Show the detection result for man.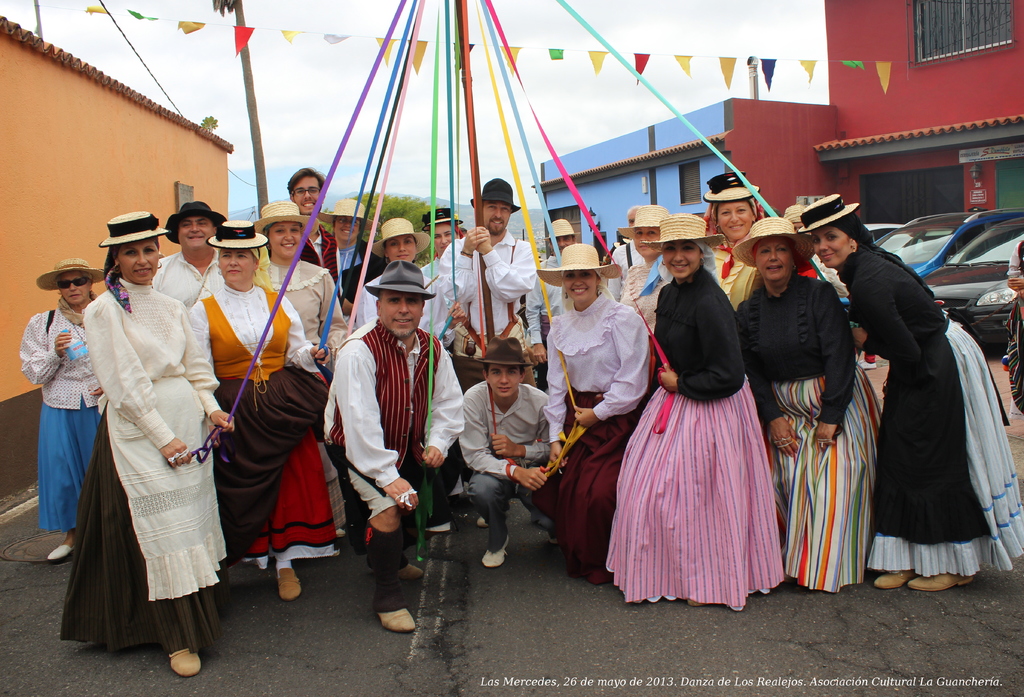
527:214:586:328.
